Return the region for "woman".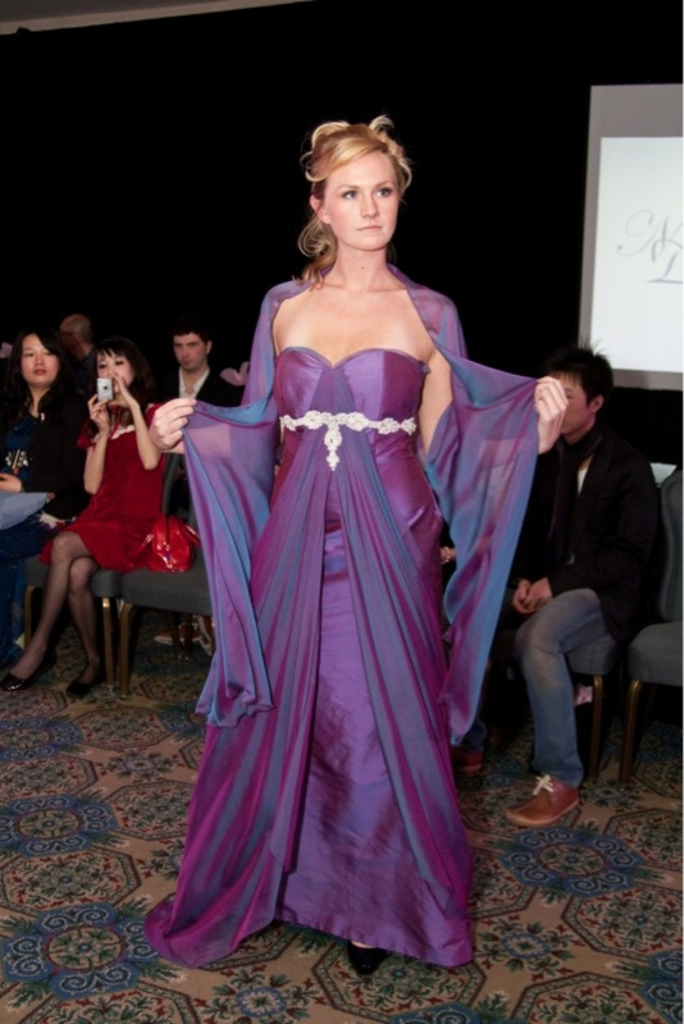
pyautogui.locateOnScreen(0, 335, 213, 701).
